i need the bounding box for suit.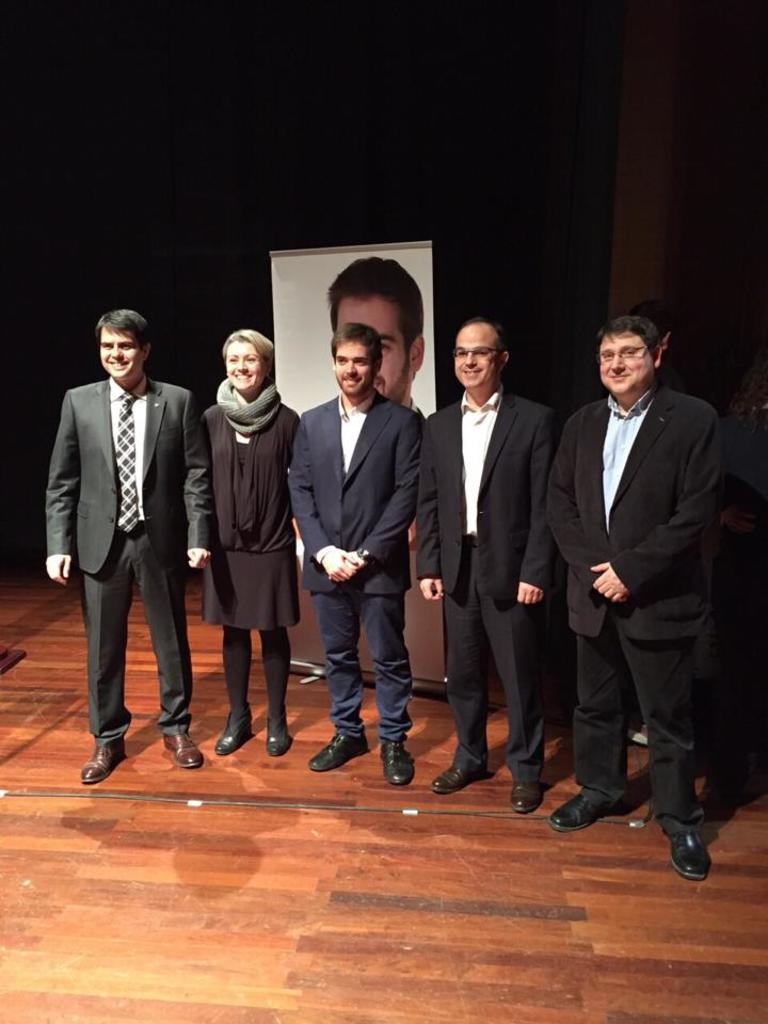
Here it is: [47,377,211,747].
